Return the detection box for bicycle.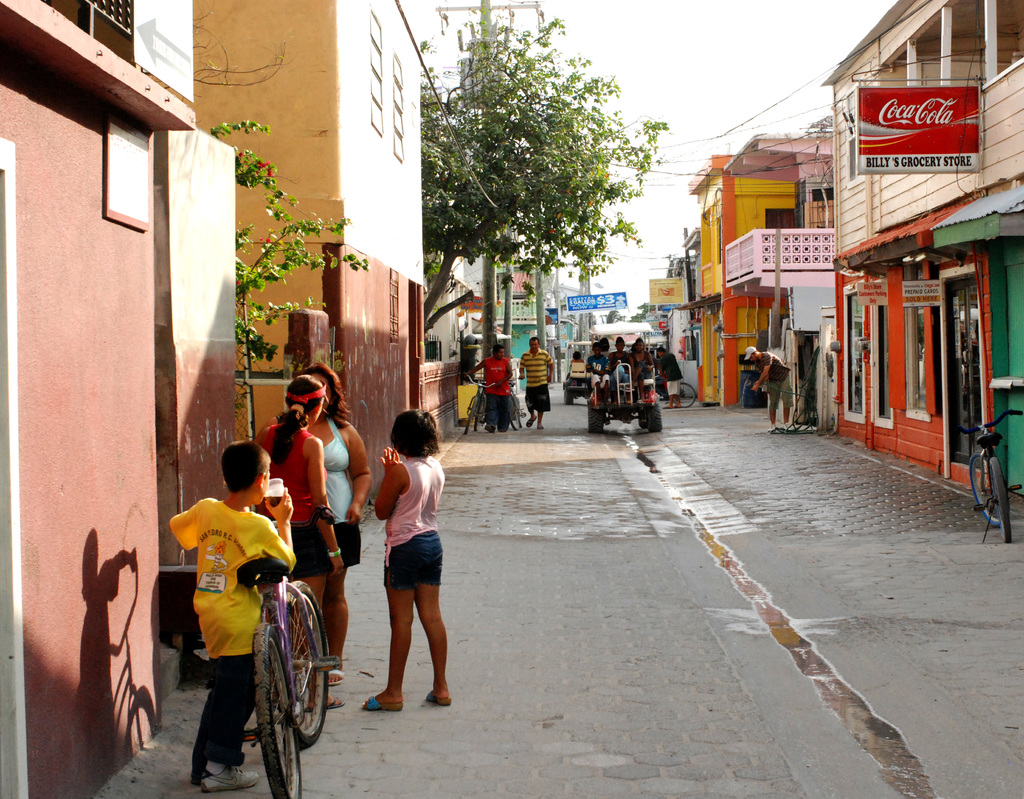
region(655, 367, 705, 410).
